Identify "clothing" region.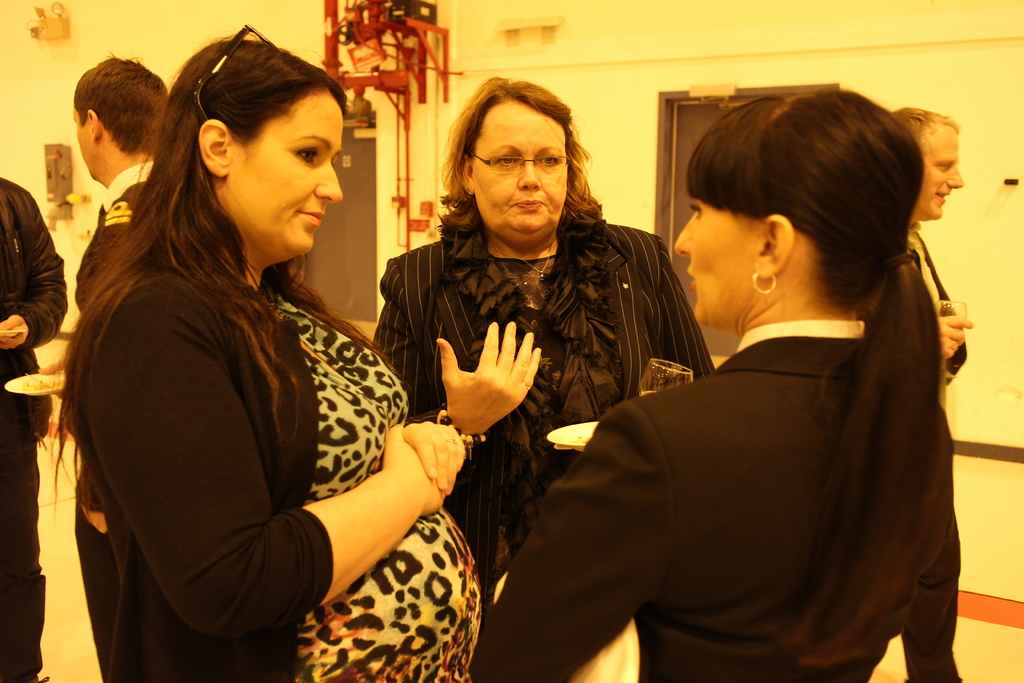
Region: 78 269 484 682.
